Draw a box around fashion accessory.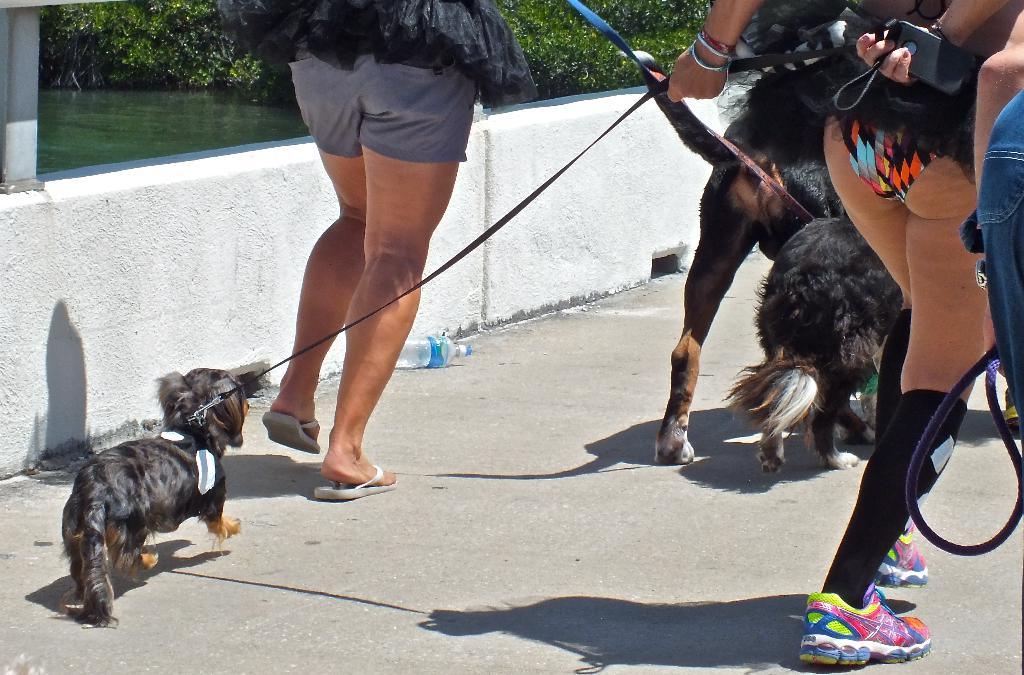
(691,31,733,109).
